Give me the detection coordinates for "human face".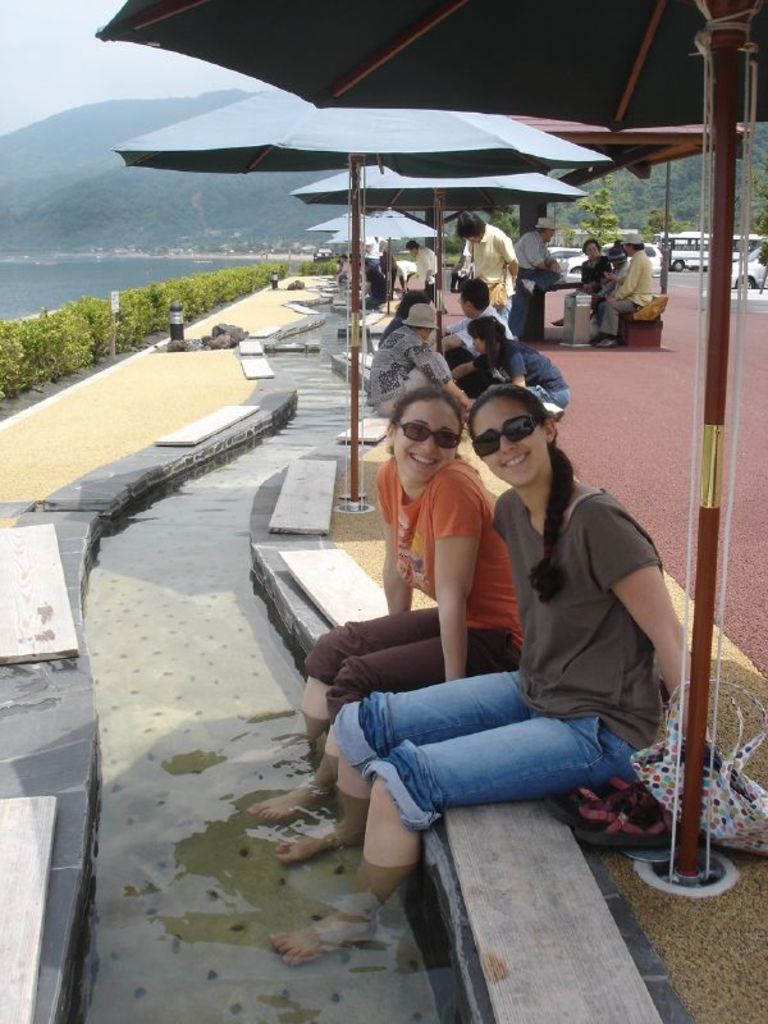
474:343:486:356.
